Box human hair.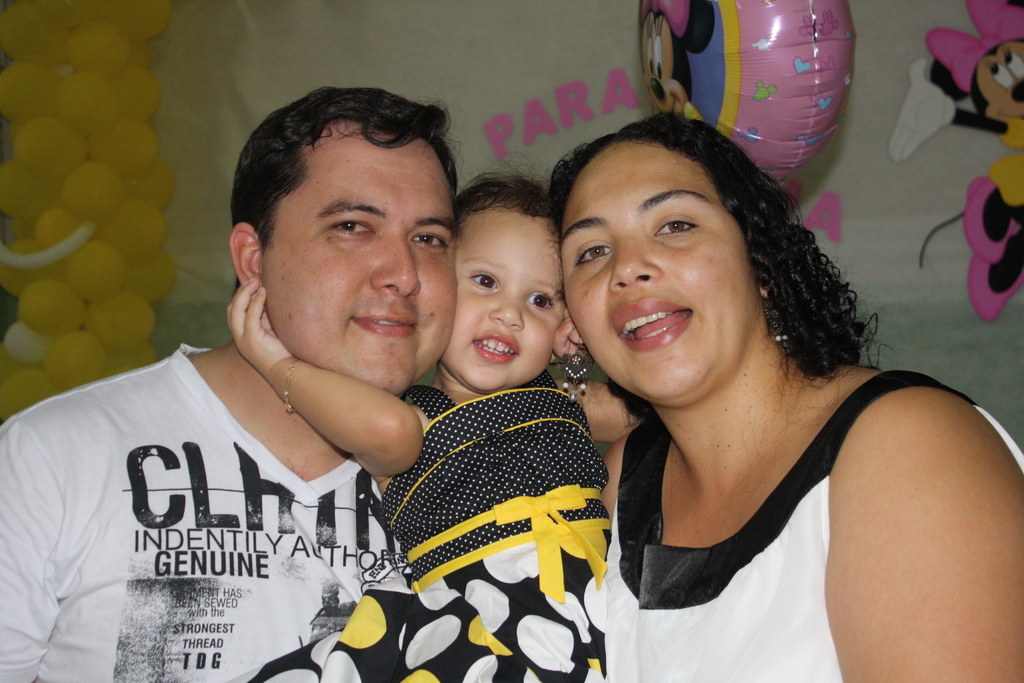
rect(235, 86, 459, 297).
